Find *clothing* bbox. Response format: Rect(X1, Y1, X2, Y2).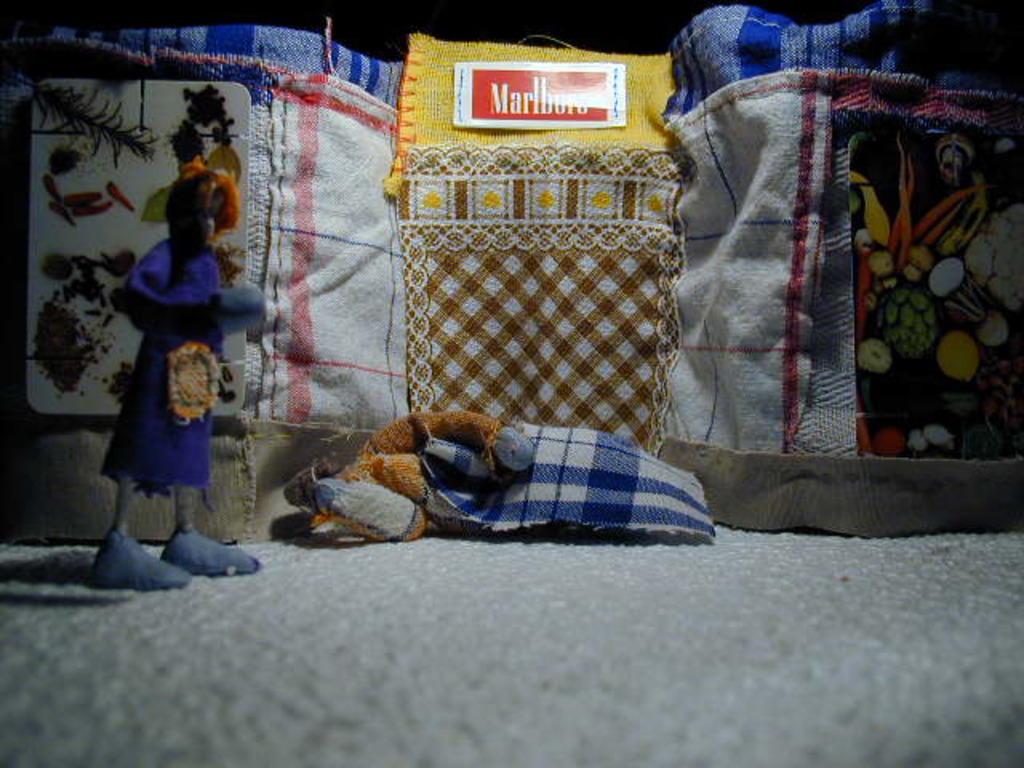
Rect(120, 227, 218, 485).
